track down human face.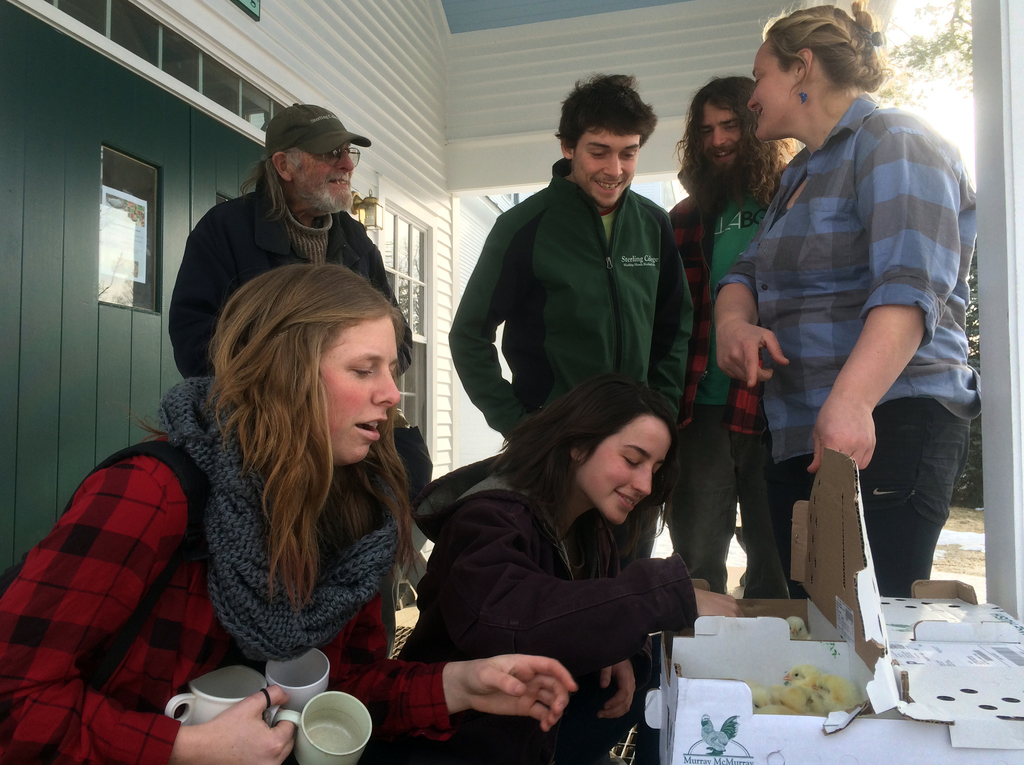
Tracked to <region>572, 414, 669, 528</region>.
